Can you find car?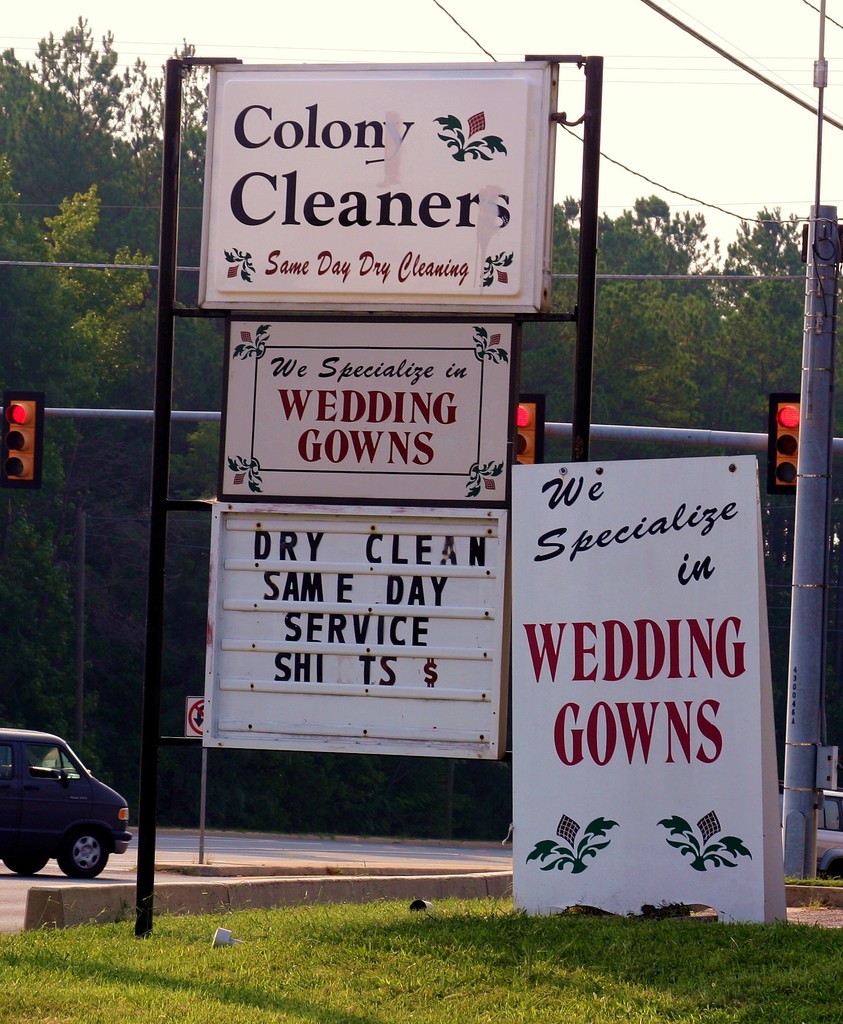
Yes, bounding box: [779, 790, 842, 872].
